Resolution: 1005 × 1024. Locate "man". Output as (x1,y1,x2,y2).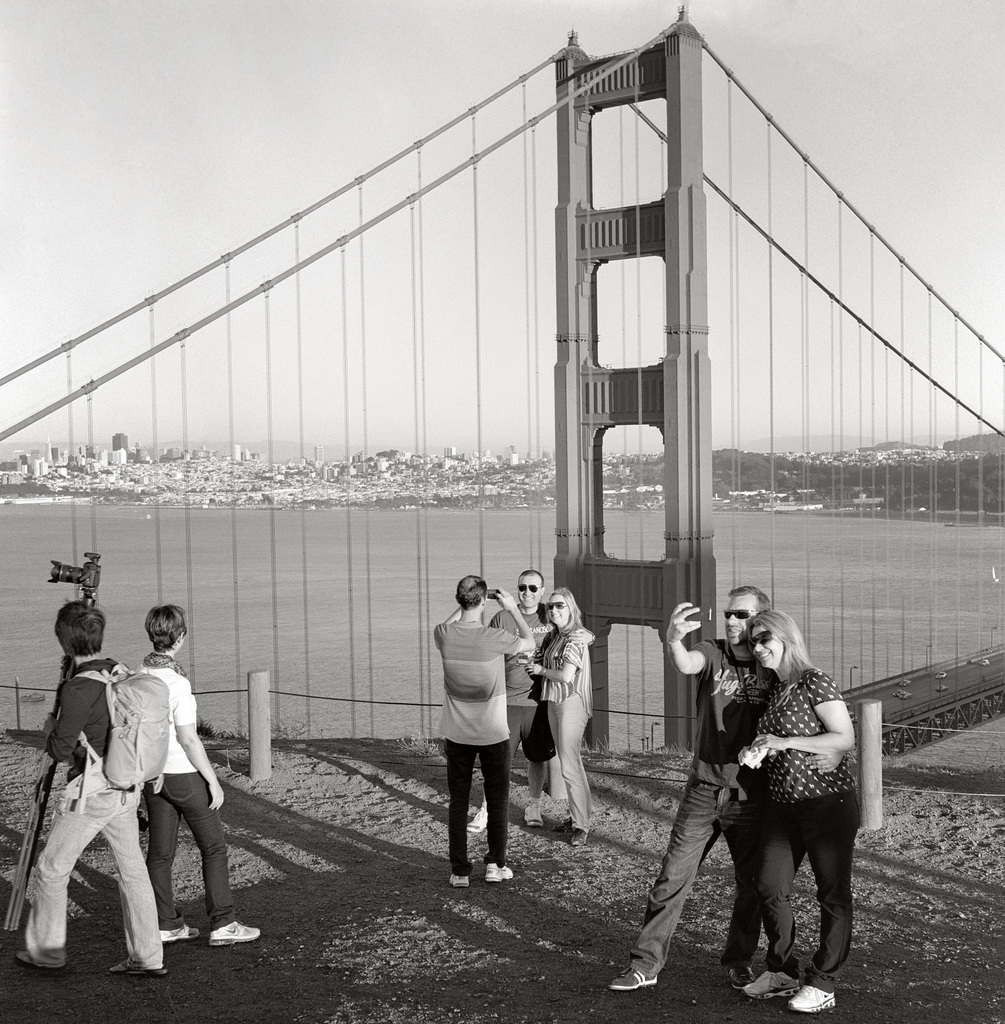
(601,594,765,988).
